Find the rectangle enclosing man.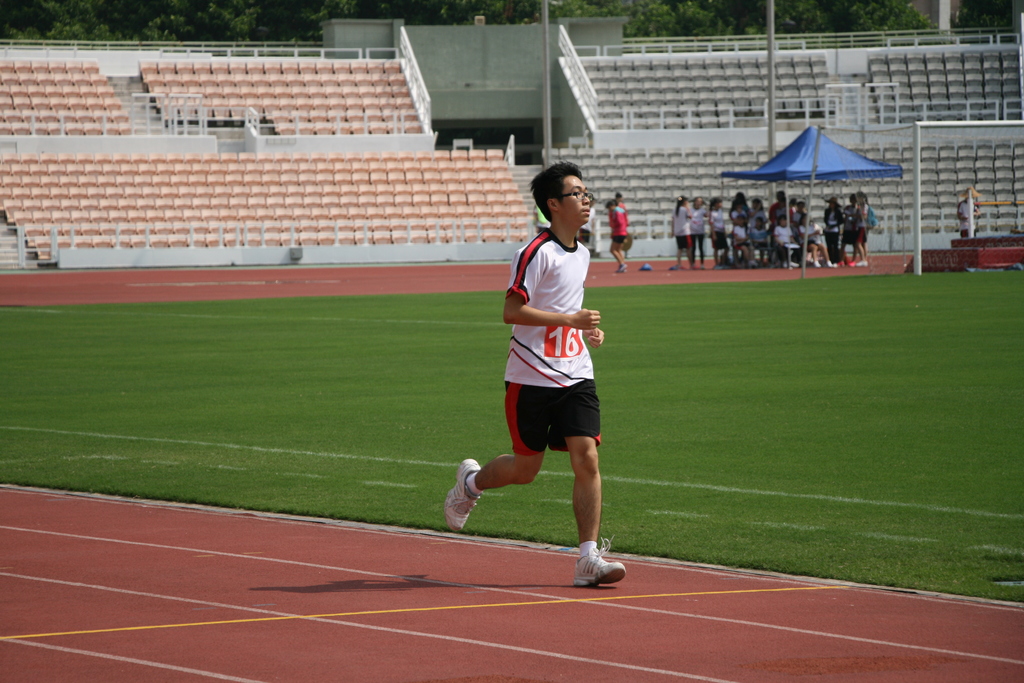
rect(529, 201, 551, 245).
